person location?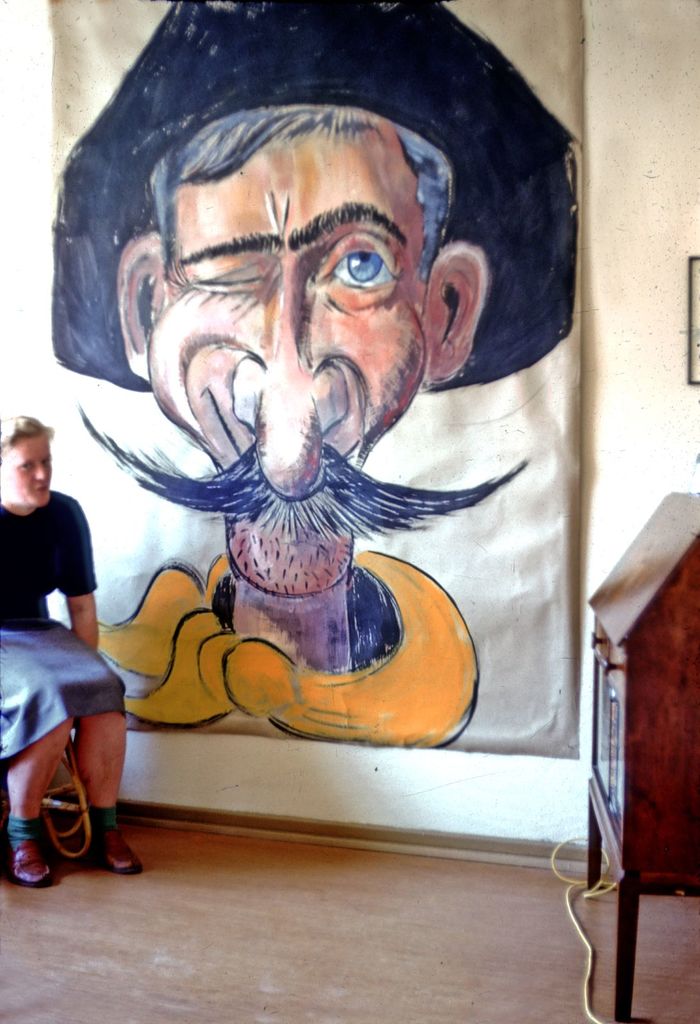
<region>50, 0, 578, 748</region>
